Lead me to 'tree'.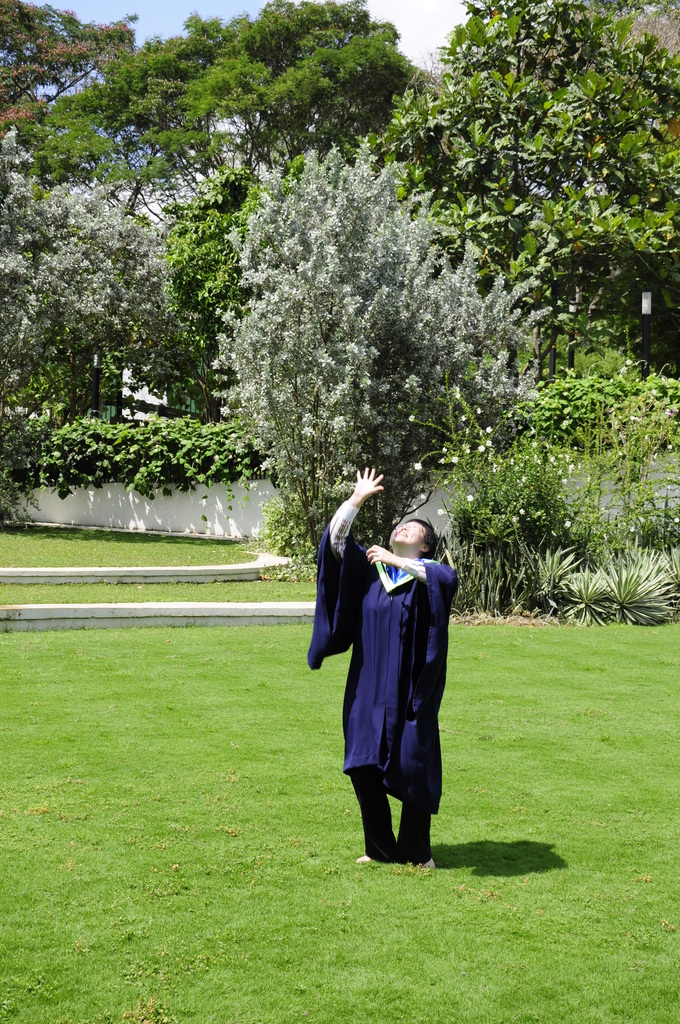
Lead to [0, 0, 136, 177].
